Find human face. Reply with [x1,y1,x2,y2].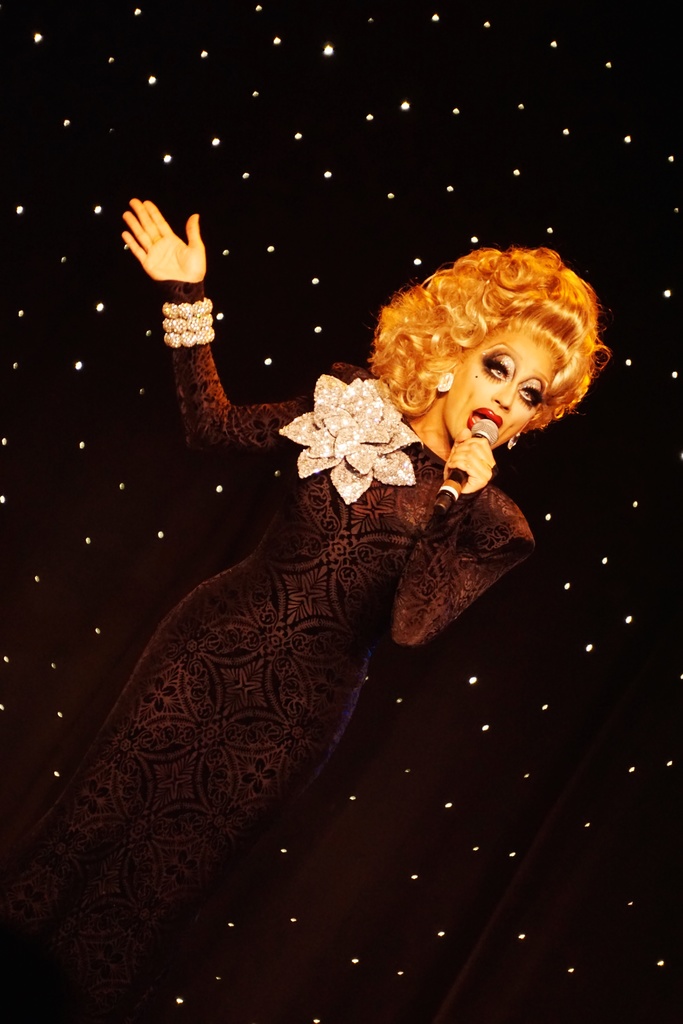
[451,310,554,447].
